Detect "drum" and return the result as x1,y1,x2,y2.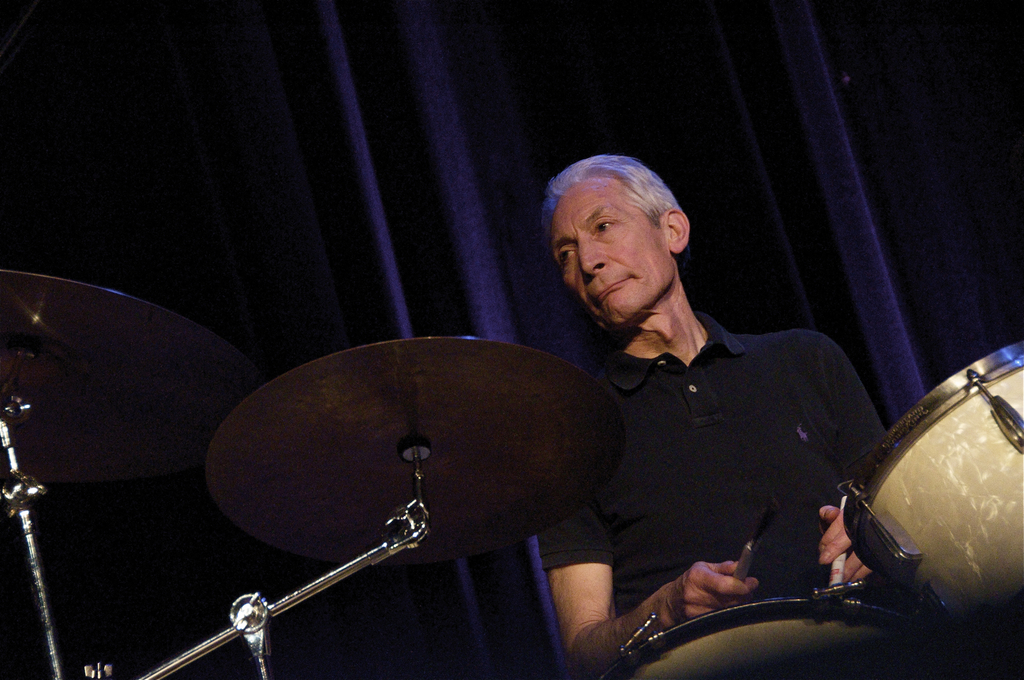
192,213,1007,656.
